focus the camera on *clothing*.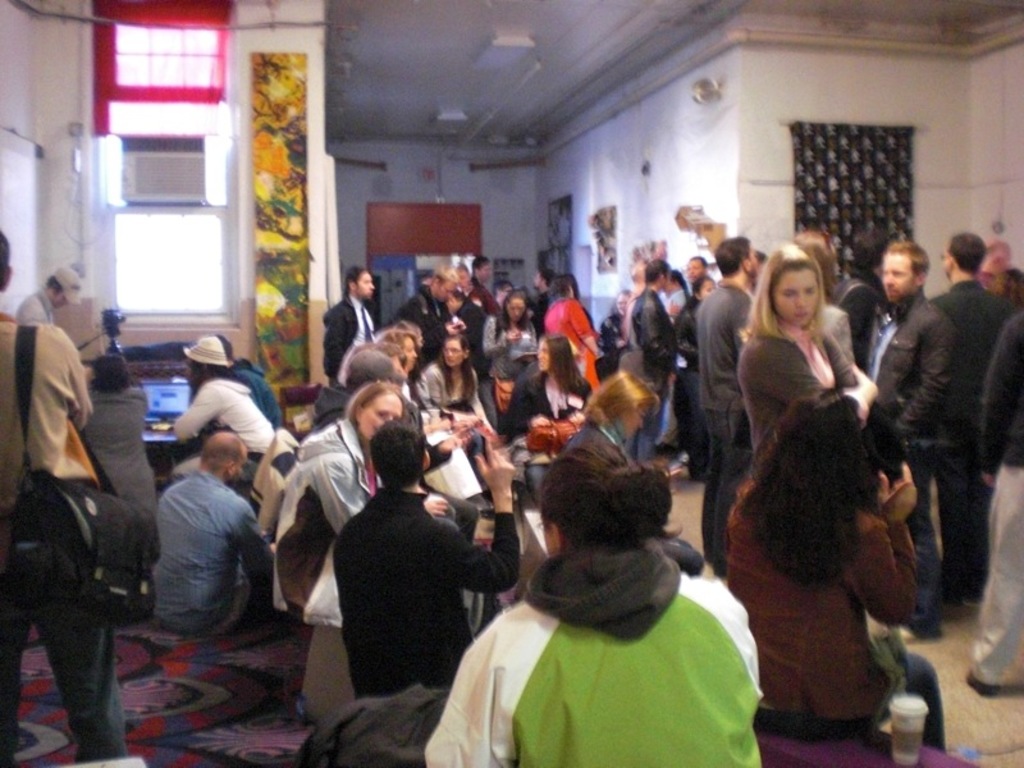
Focus region: <region>317, 291, 381, 378</region>.
